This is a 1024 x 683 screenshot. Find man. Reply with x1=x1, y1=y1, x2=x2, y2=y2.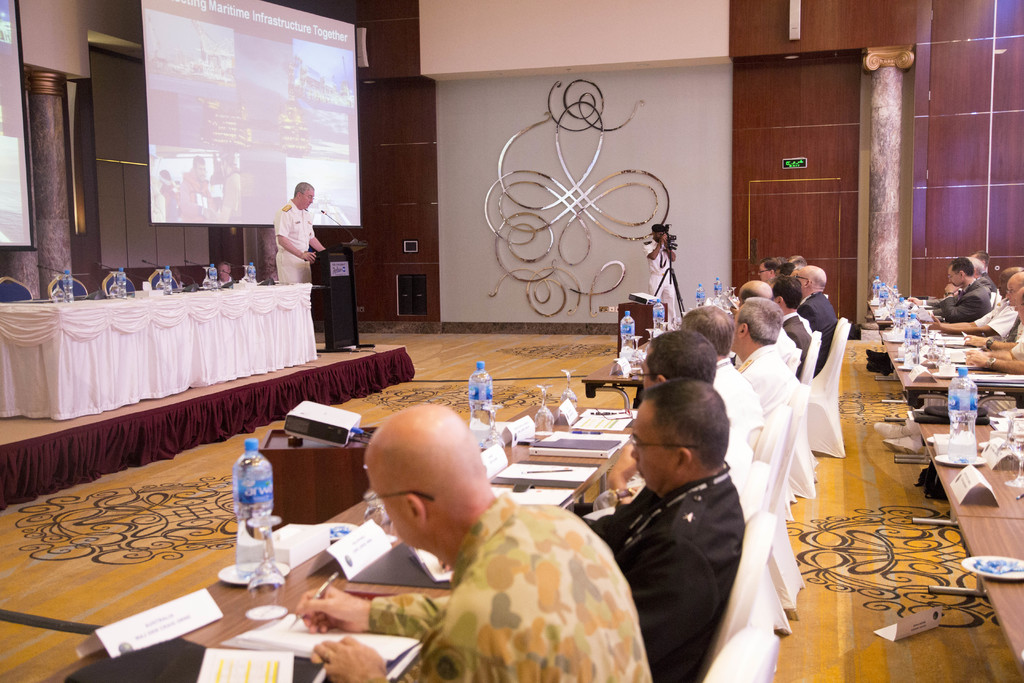
x1=182, y1=154, x2=212, y2=218.
